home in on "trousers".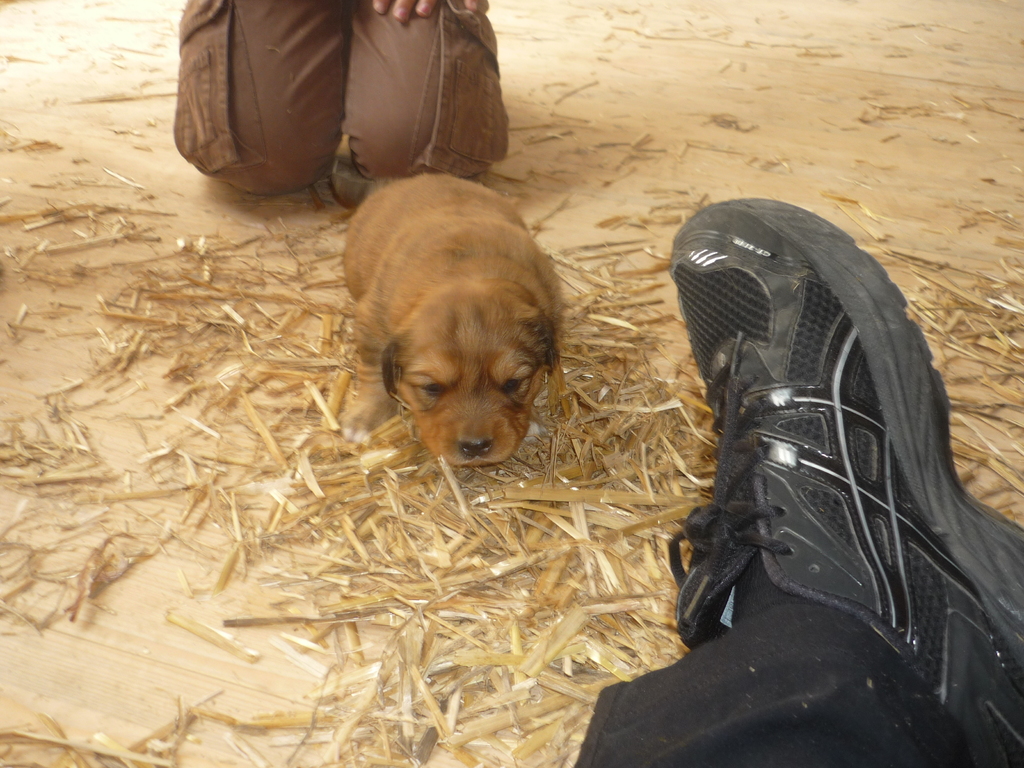
Homed in at 576,600,968,767.
